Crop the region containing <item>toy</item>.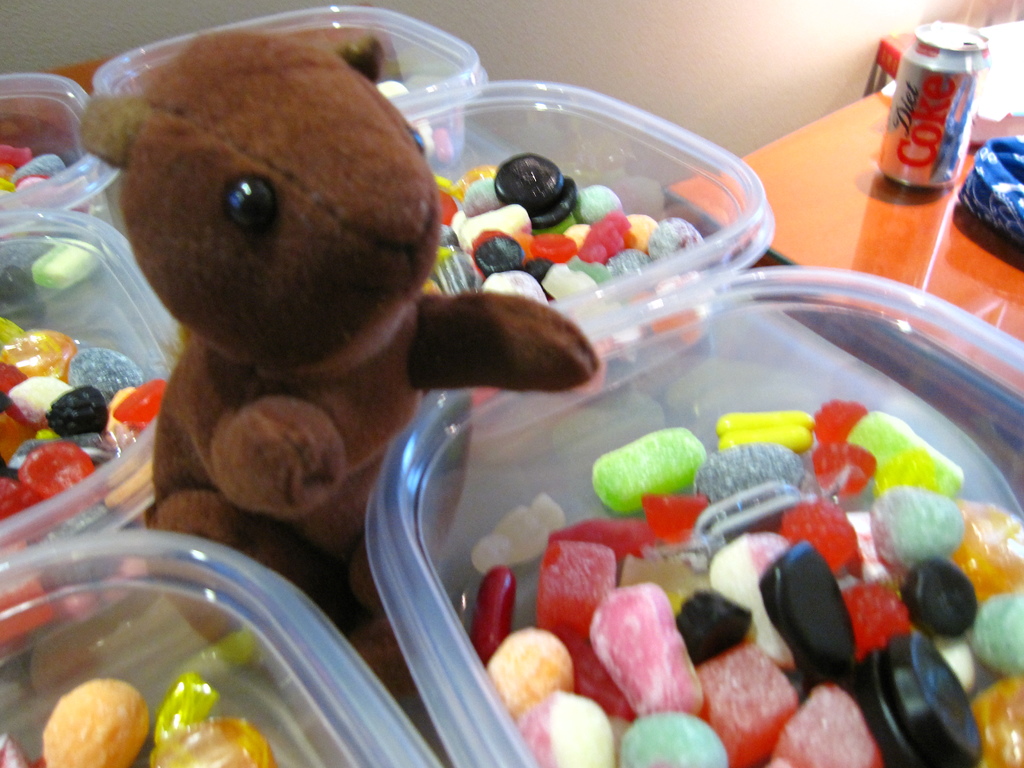
Crop region: <region>63, 53, 644, 639</region>.
